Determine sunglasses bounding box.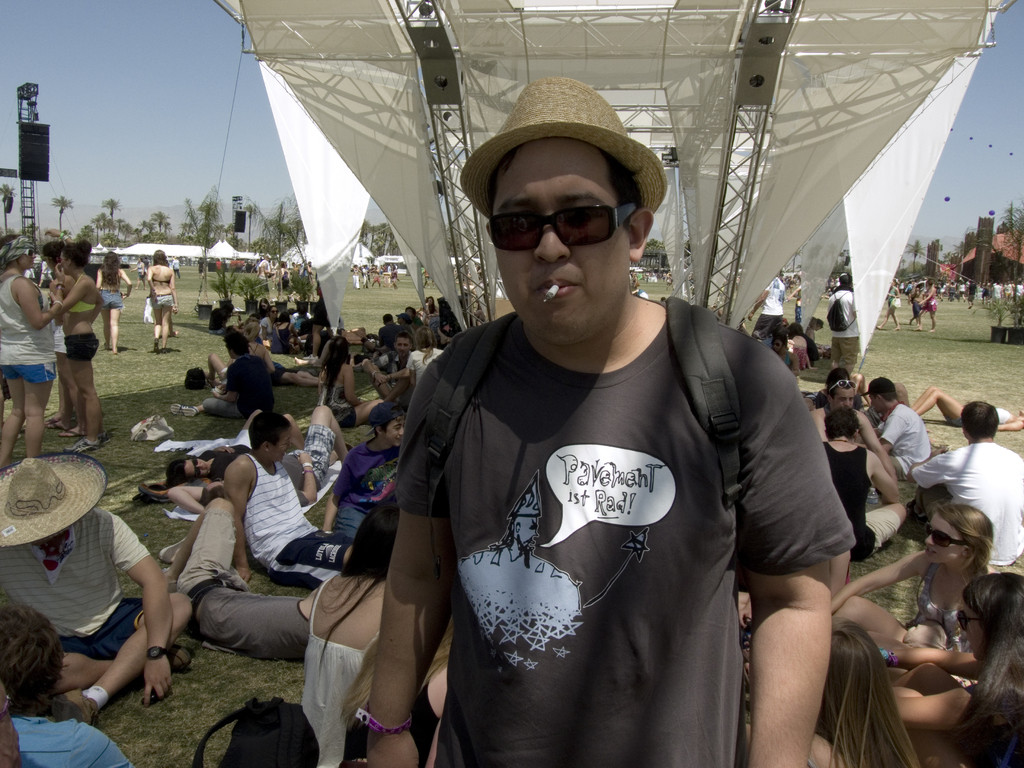
Determined: (left=826, top=379, right=858, bottom=392).
